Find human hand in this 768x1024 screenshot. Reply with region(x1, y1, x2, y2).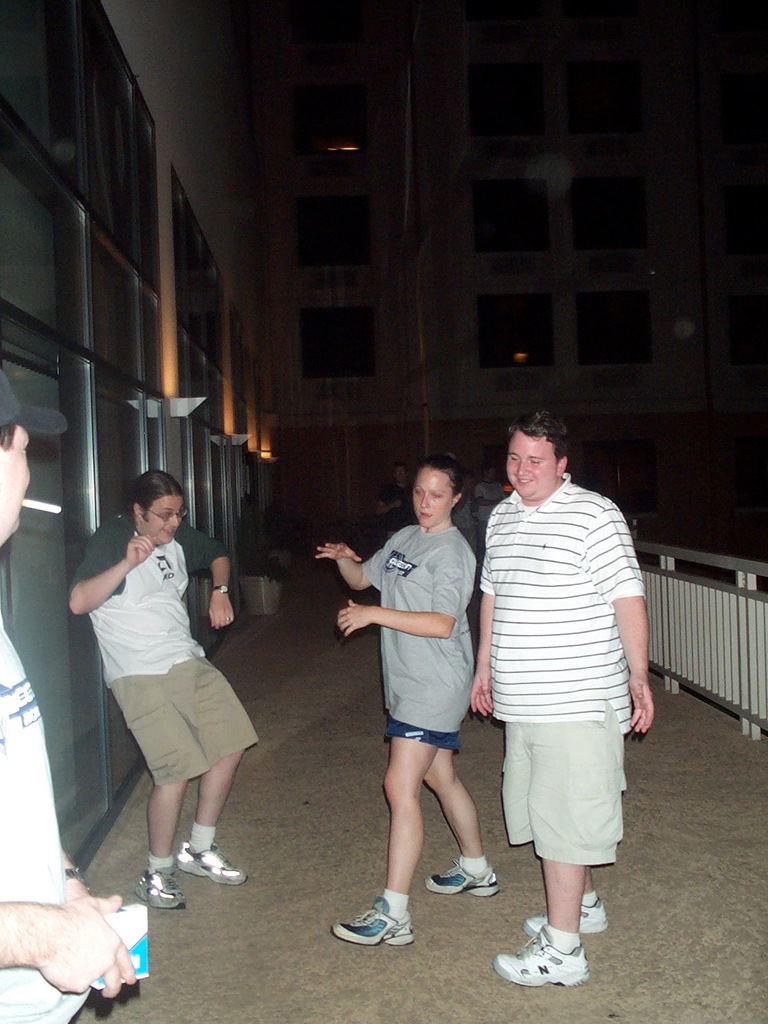
region(464, 482, 477, 494).
